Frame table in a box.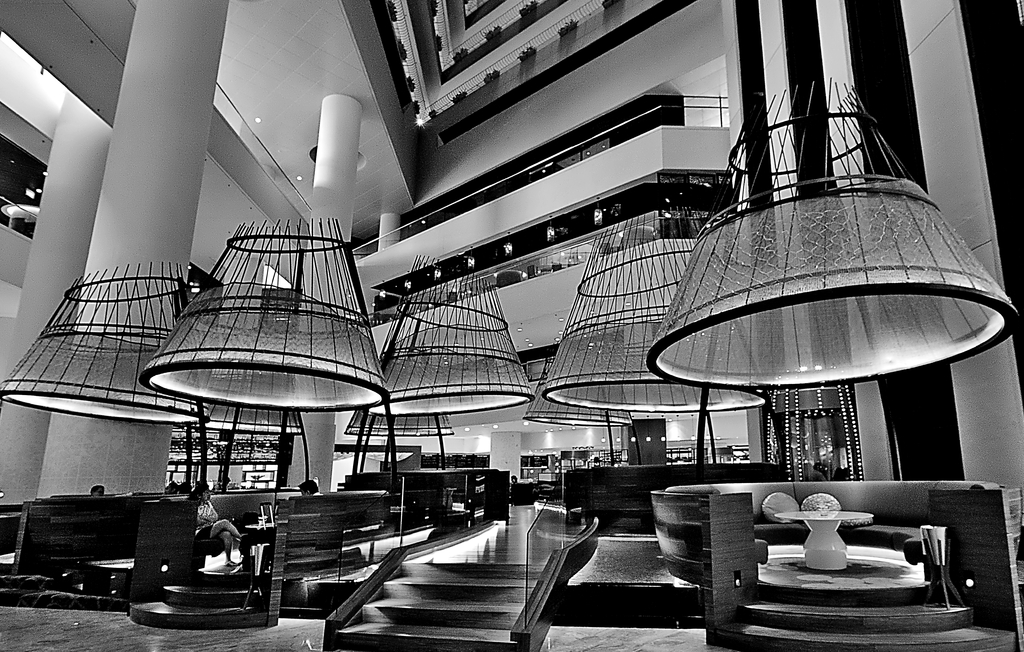
244/519/279/565.
